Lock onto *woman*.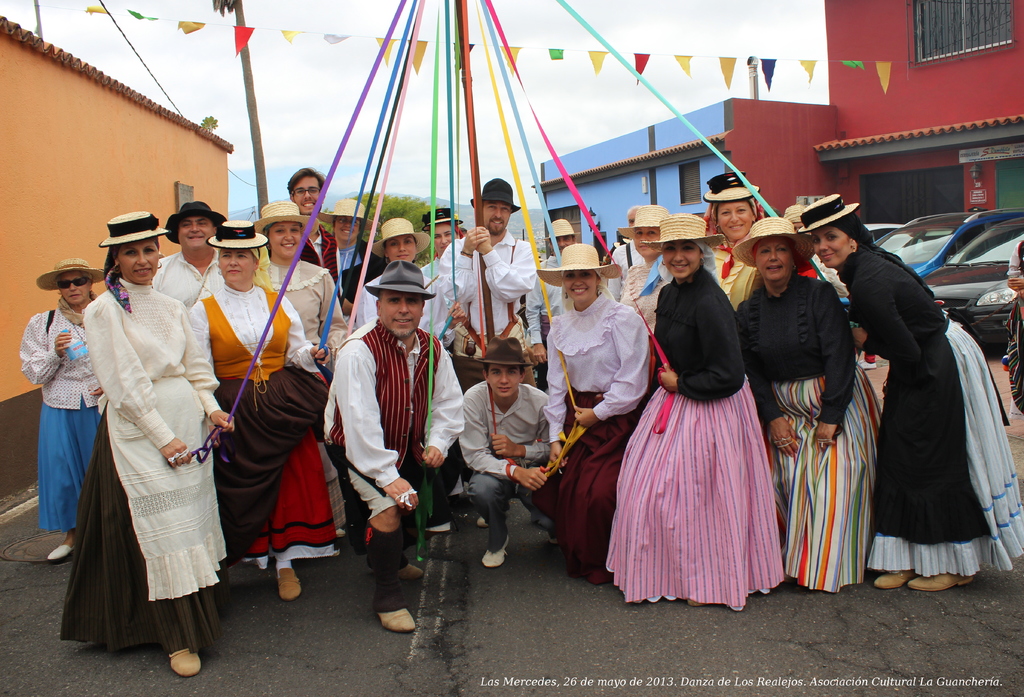
Locked: [x1=355, y1=217, x2=468, y2=352].
